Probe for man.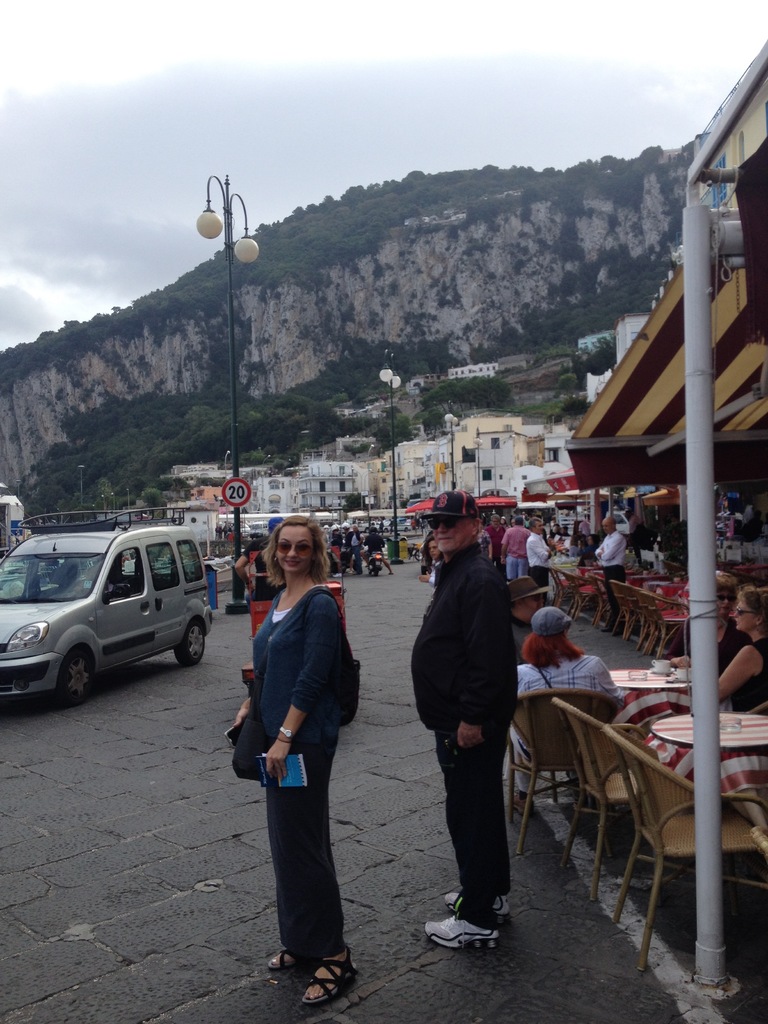
Probe result: box(508, 607, 622, 818).
